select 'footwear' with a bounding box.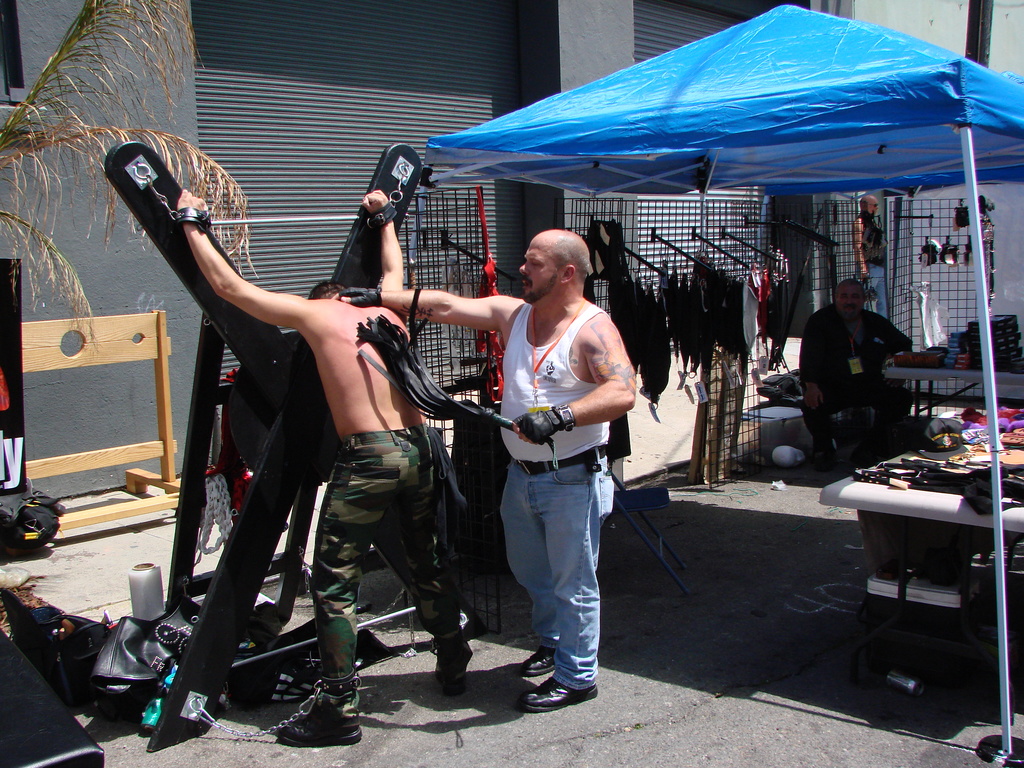
(x1=518, y1=646, x2=552, y2=679).
